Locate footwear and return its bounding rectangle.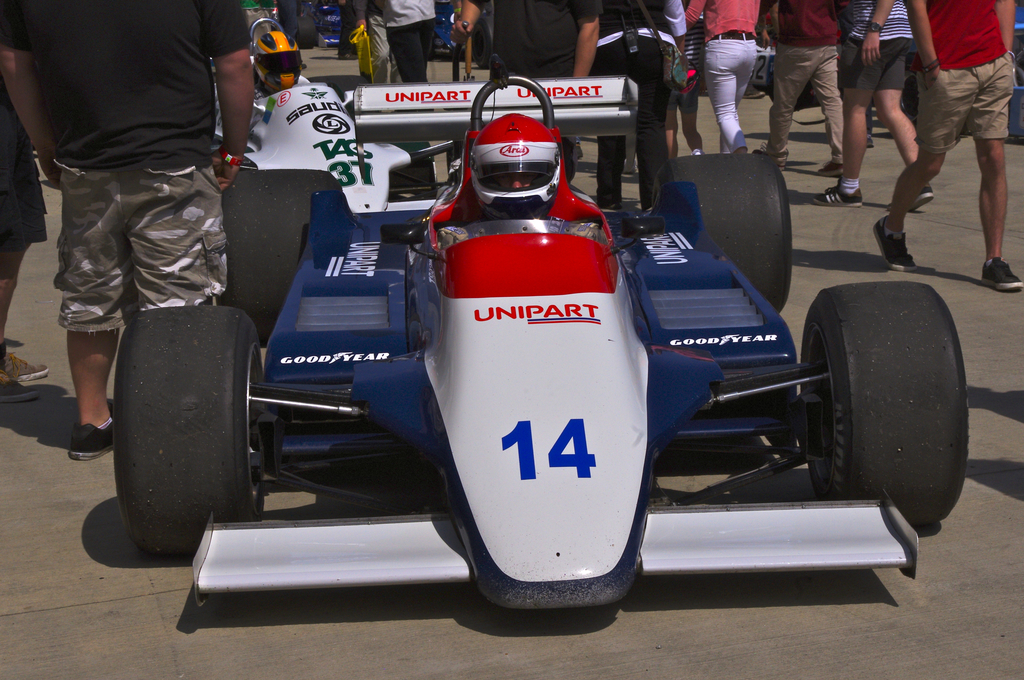
867 133 874 145.
